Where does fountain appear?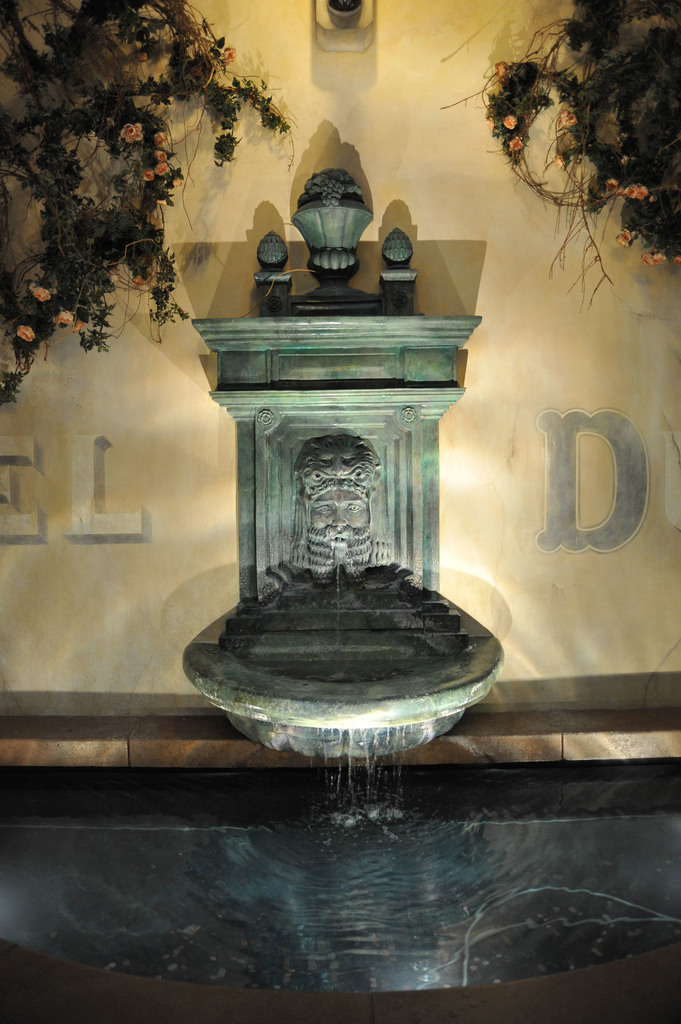
Appears at x1=204 y1=271 x2=486 y2=891.
